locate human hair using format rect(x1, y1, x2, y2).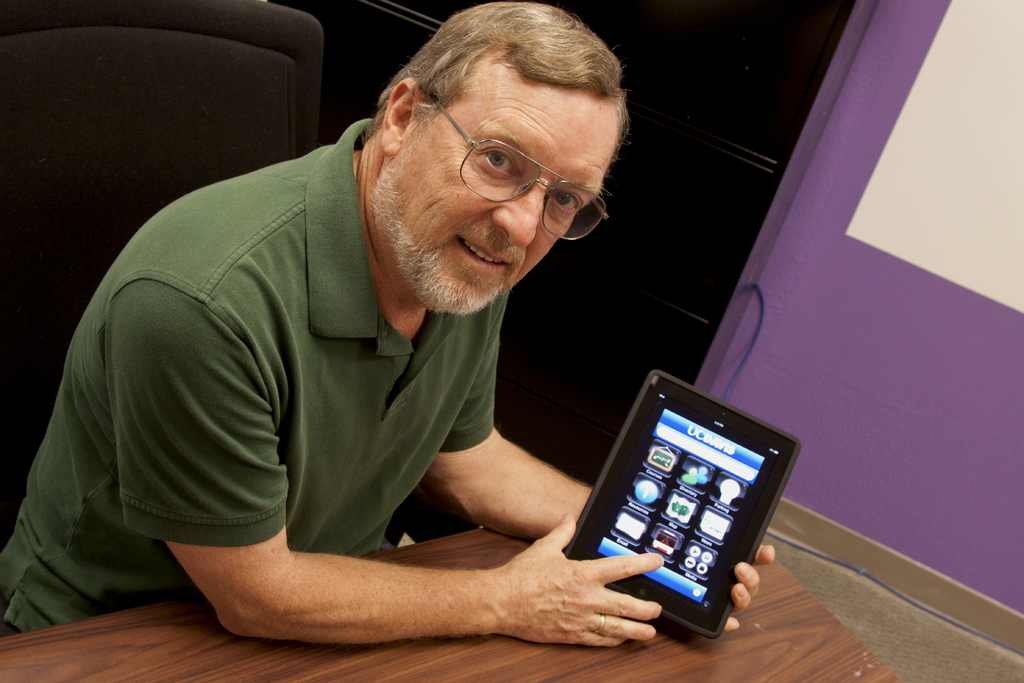
rect(364, 0, 625, 140).
